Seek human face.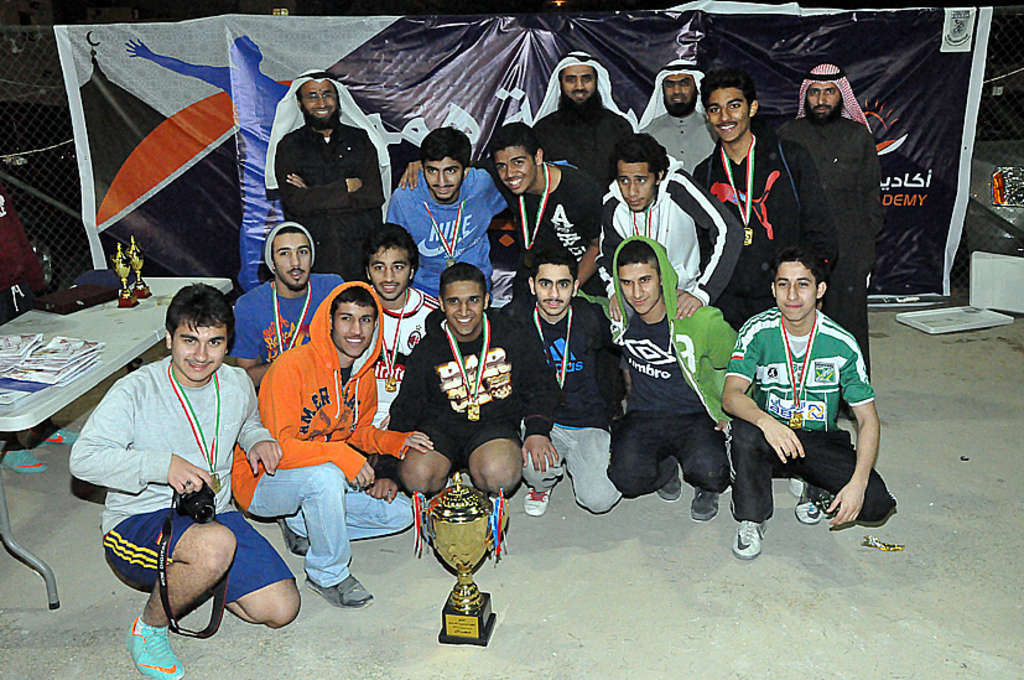
<box>175,318,225,385</box>.
